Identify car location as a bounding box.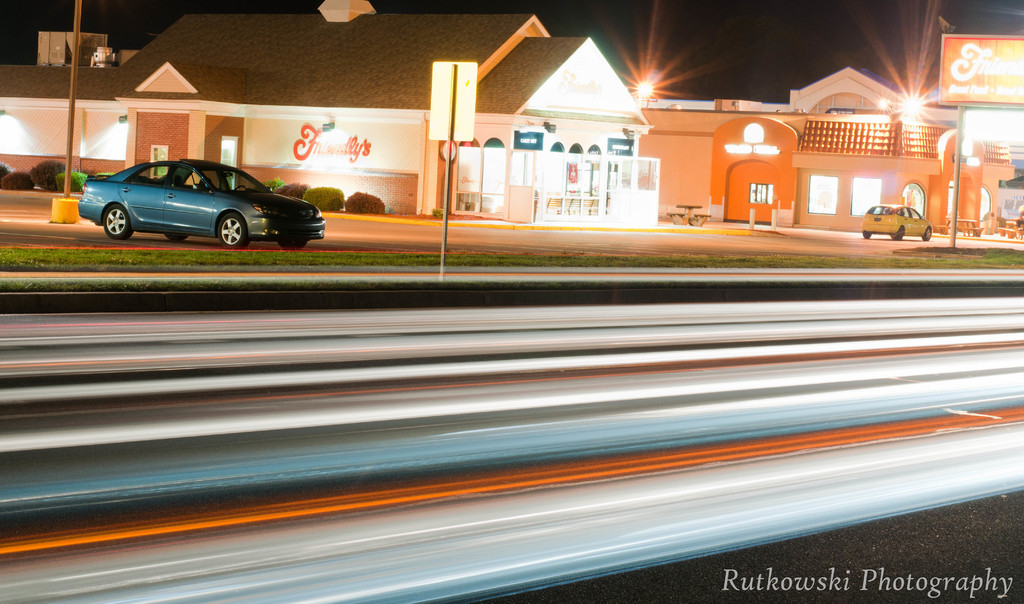
[860,203,934,243].
